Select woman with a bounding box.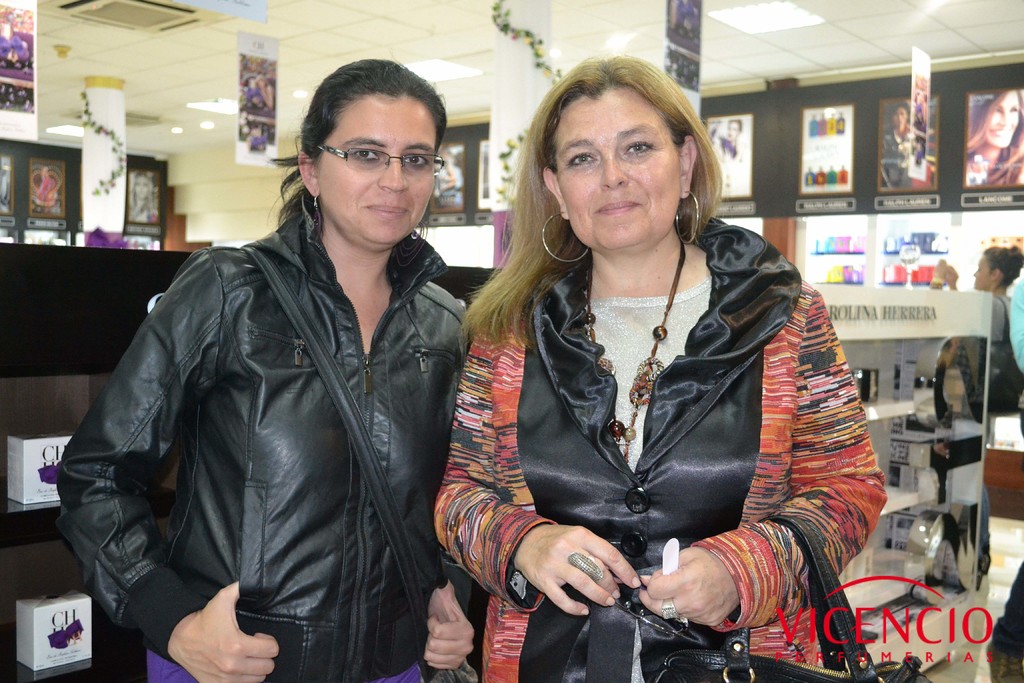
(55, 52, 479, 682).
